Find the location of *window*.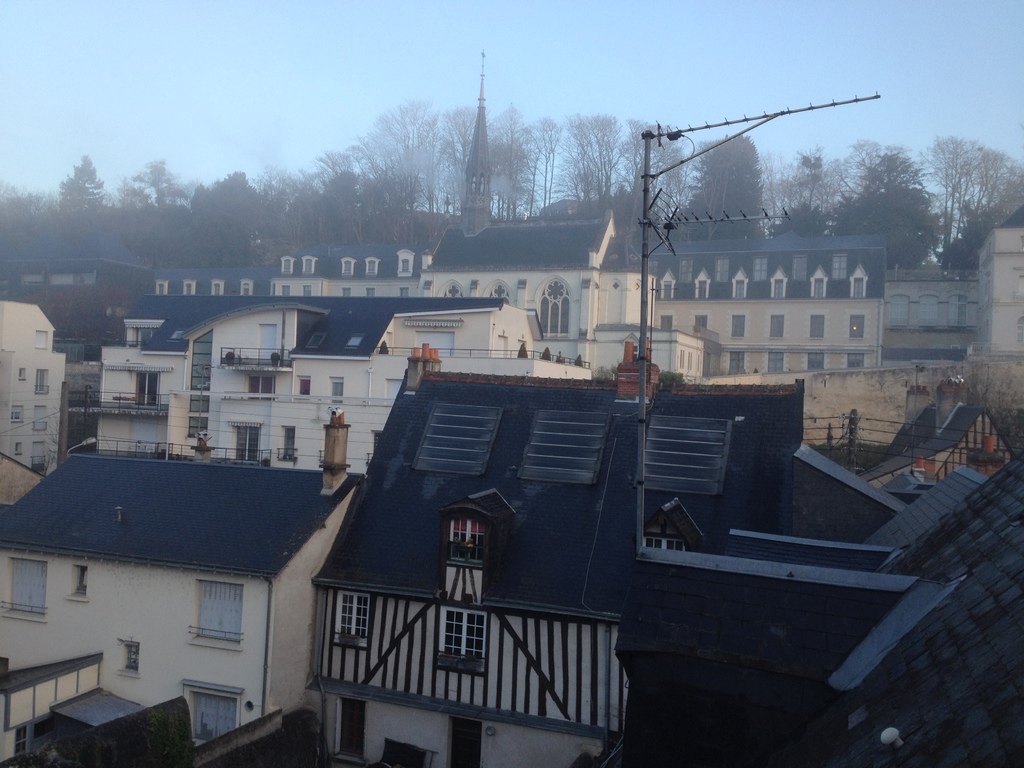
Location: crop(175, 681, 244, 743).
